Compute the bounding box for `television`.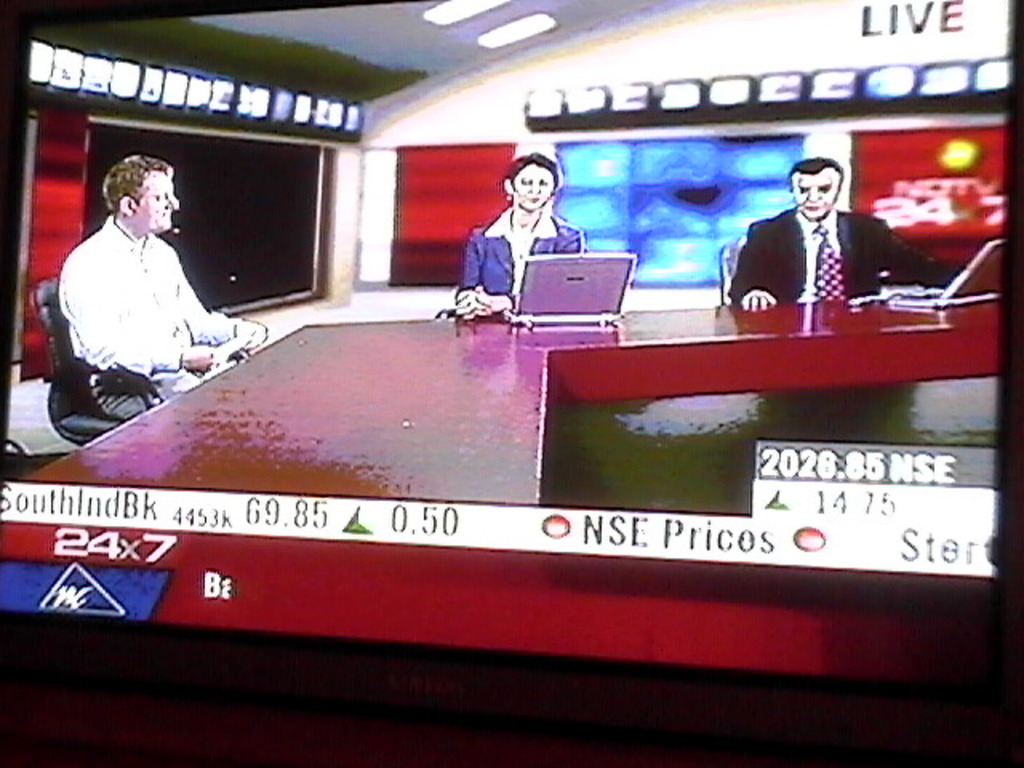
detection(78, 107, 325, 318).
